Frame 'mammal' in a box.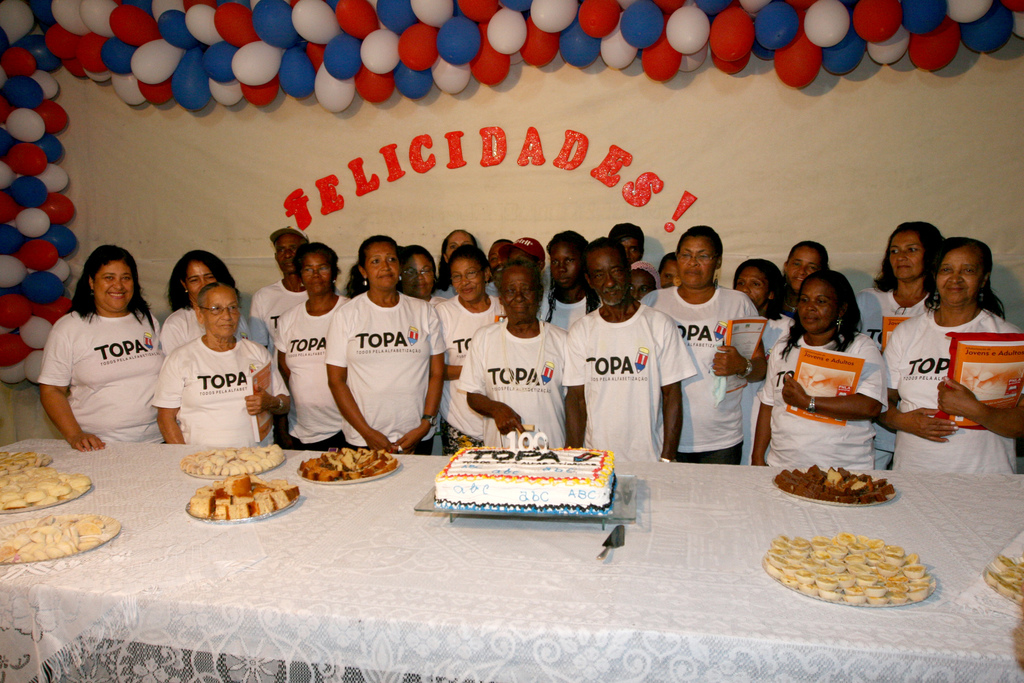
box=[157, 247, 253, 344].
